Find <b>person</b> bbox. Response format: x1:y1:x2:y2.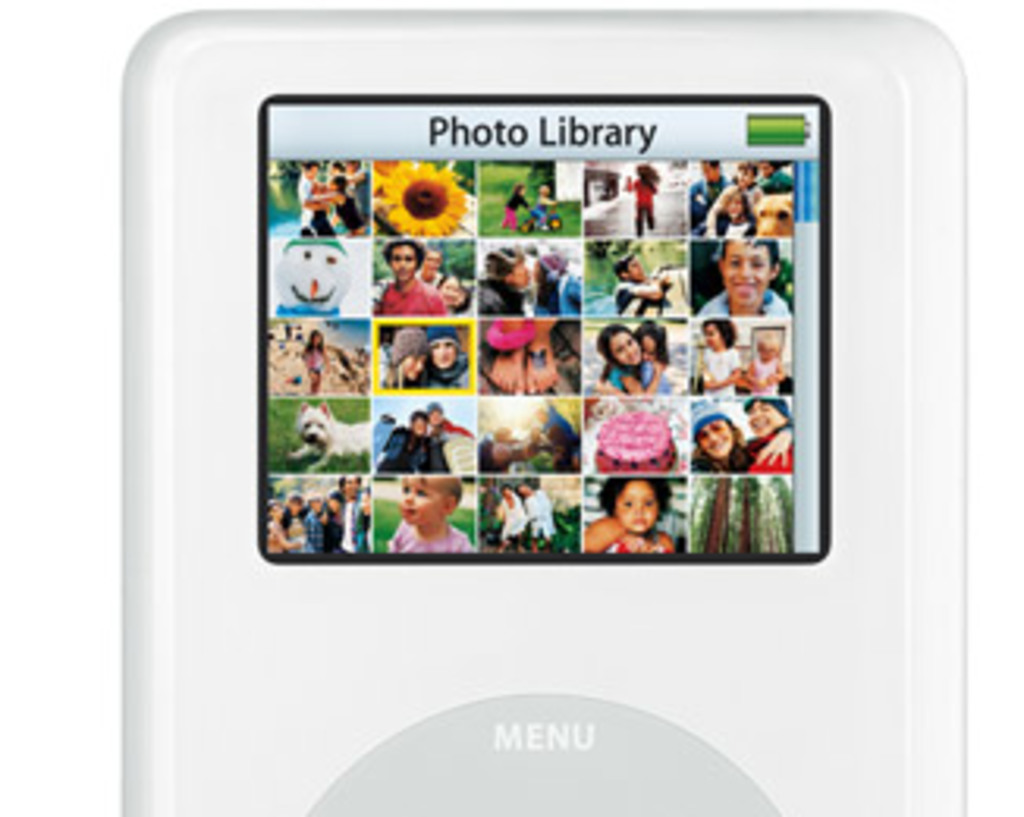
421:396:465:465.
